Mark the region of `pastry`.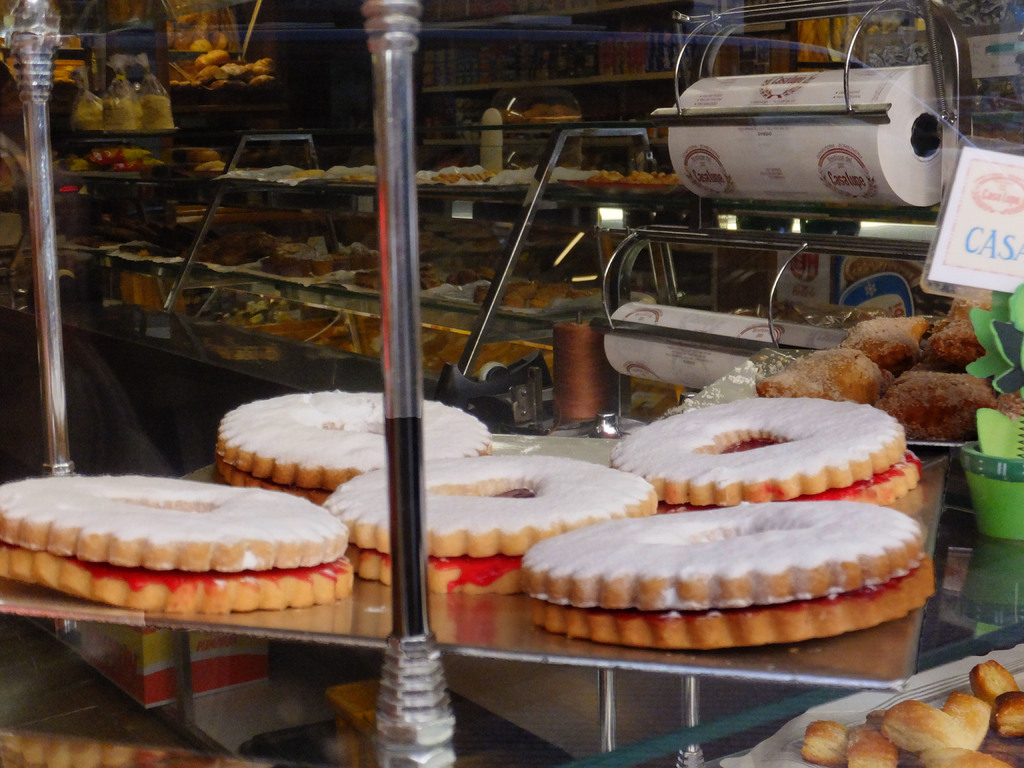
Region: x1=0, y1=481, x2=353, y2=617.
